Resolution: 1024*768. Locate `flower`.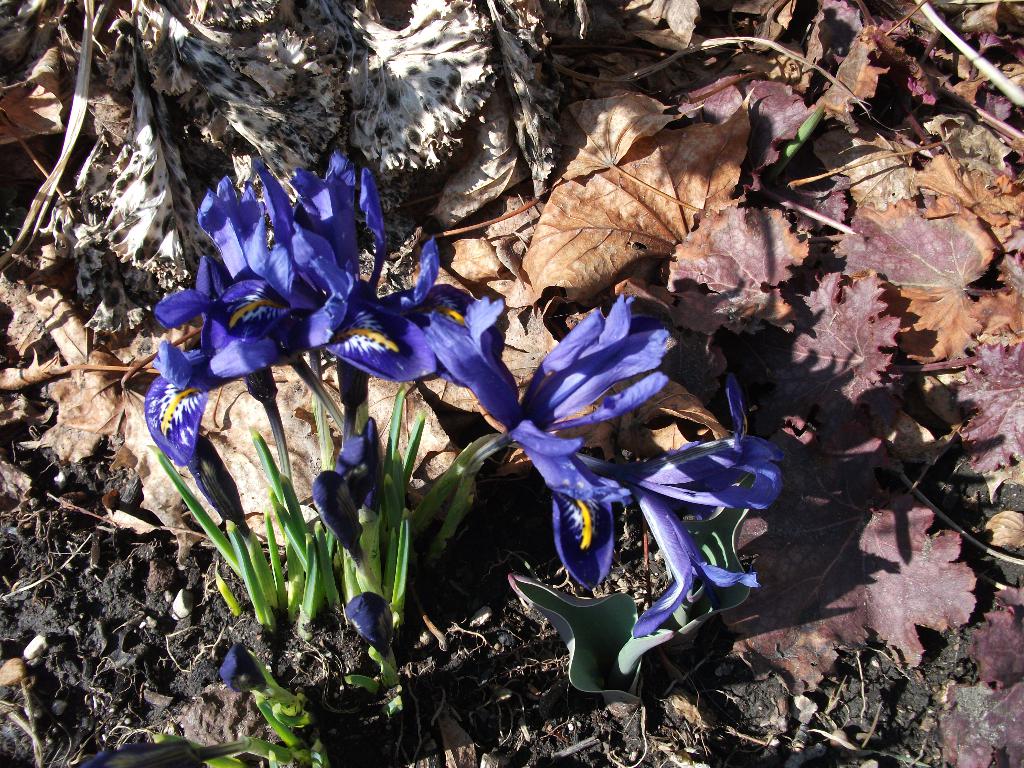
<box>219,644,266,694</box>.
